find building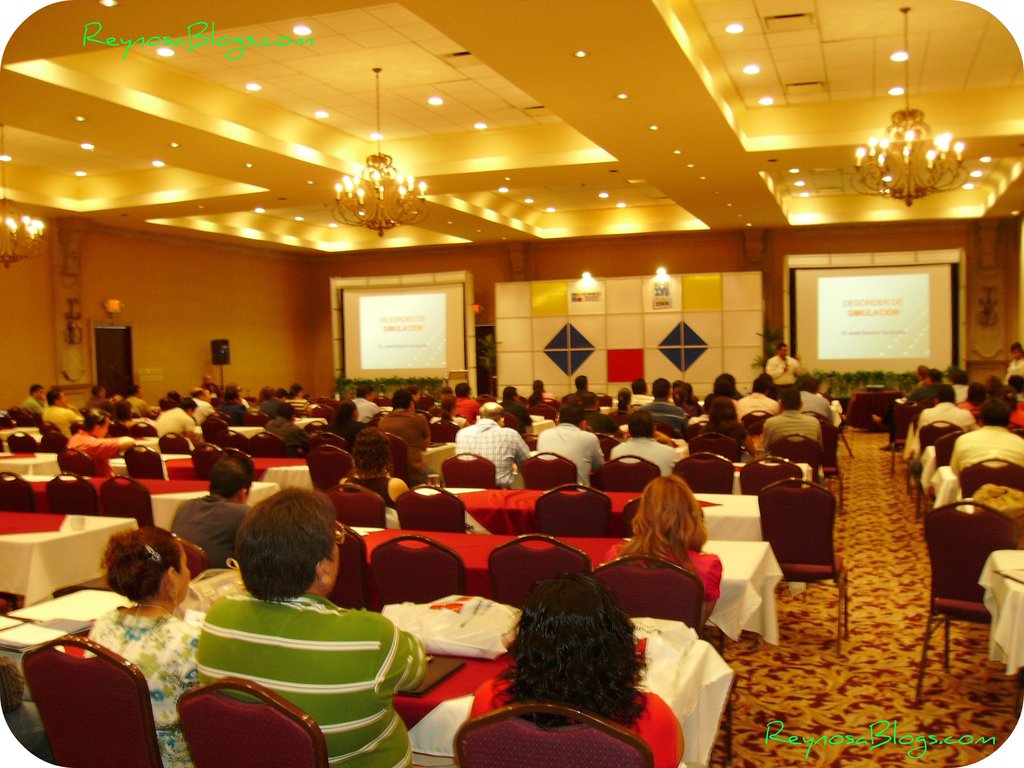
locate(0, 0, 1023, 767)
